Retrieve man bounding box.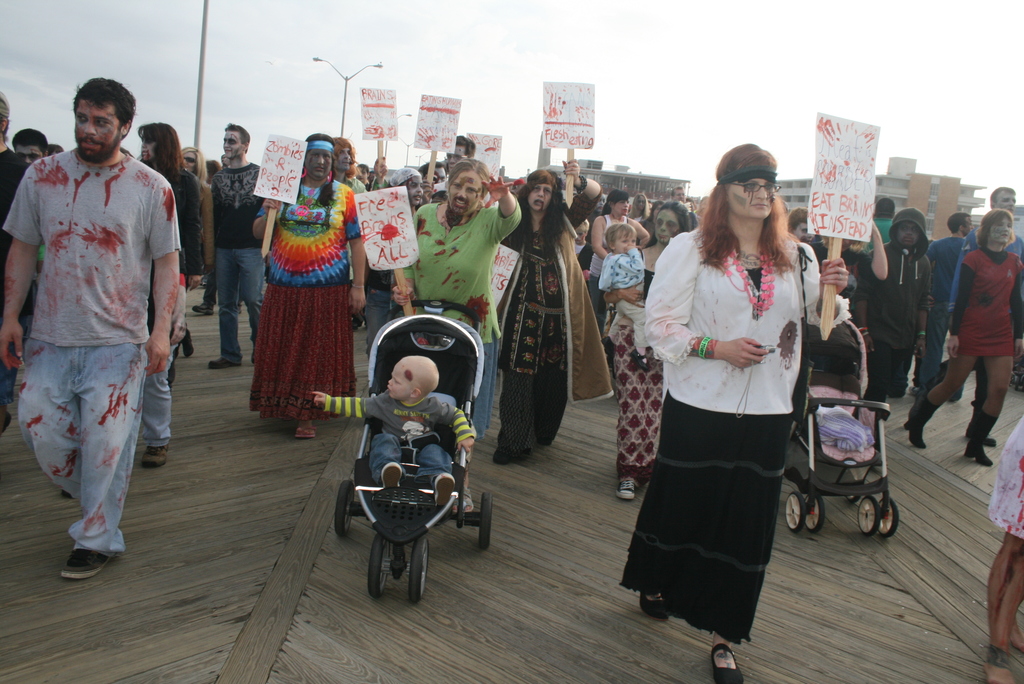
Bounding box: crop(7, 127, 47, 265).
